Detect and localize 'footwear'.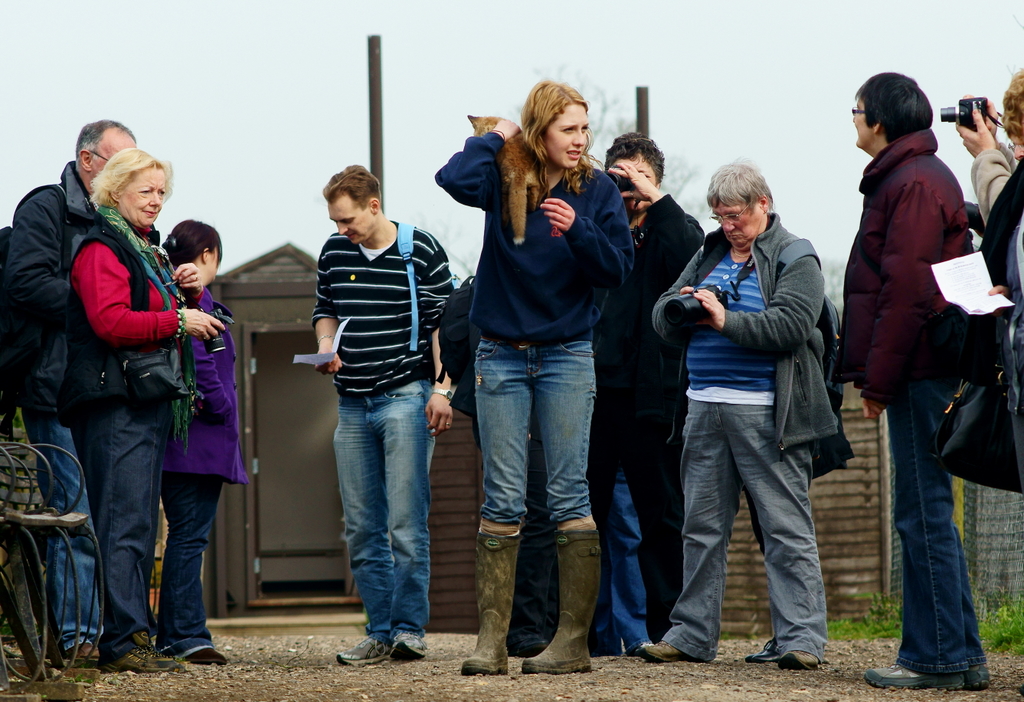
Localized at locate(522, 528, 597, 674).
